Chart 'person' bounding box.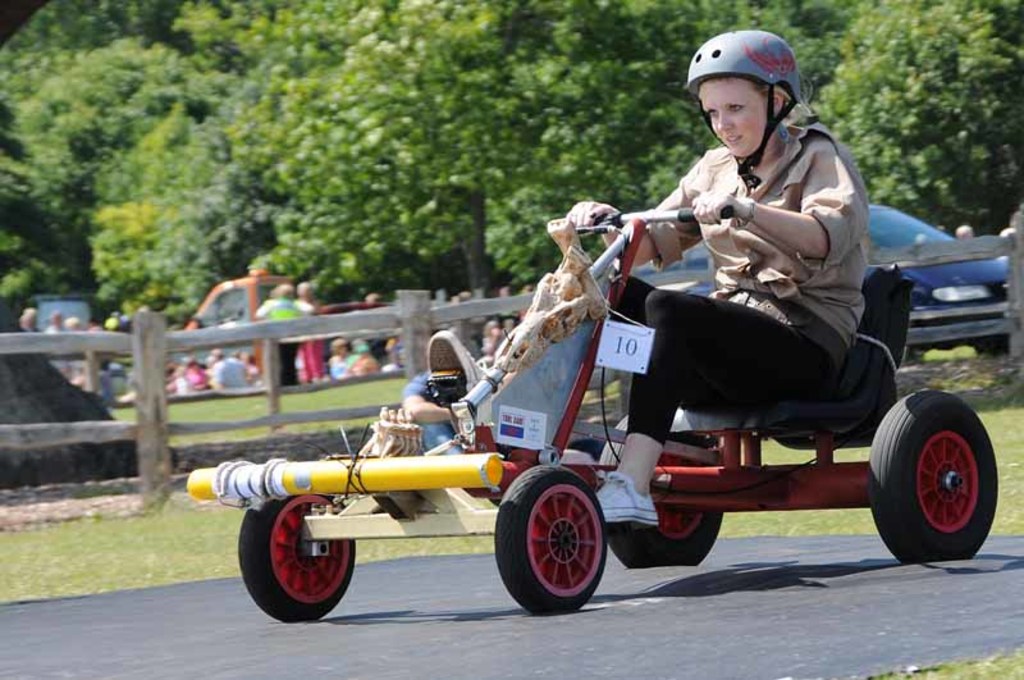
Charted: [27,305,40,327].
